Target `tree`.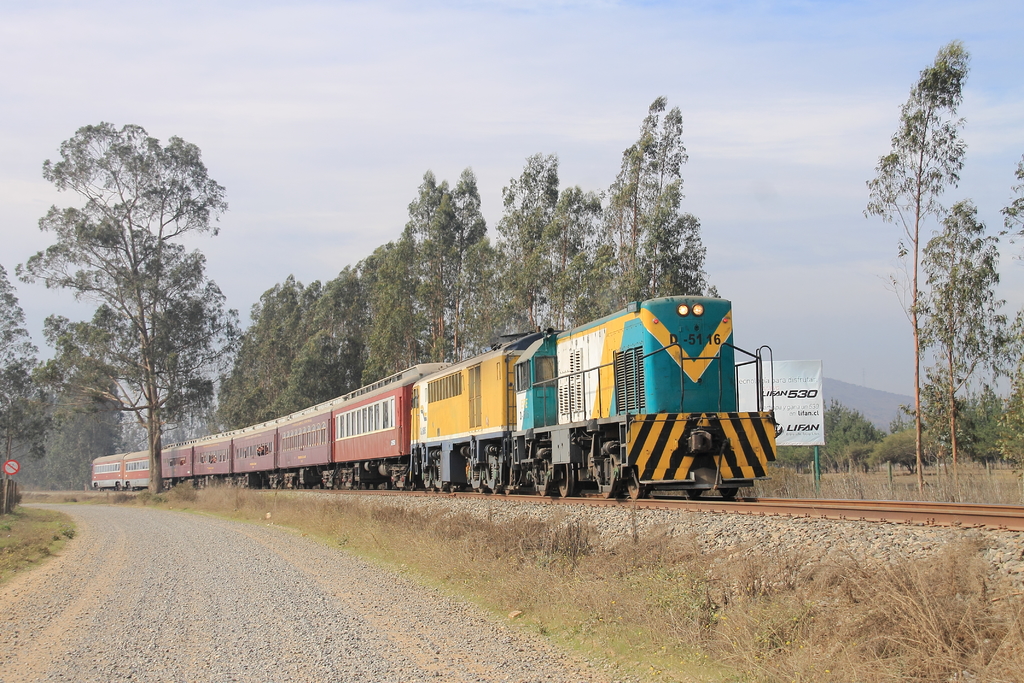
Target region: locate(31, 106, 241, 510).
